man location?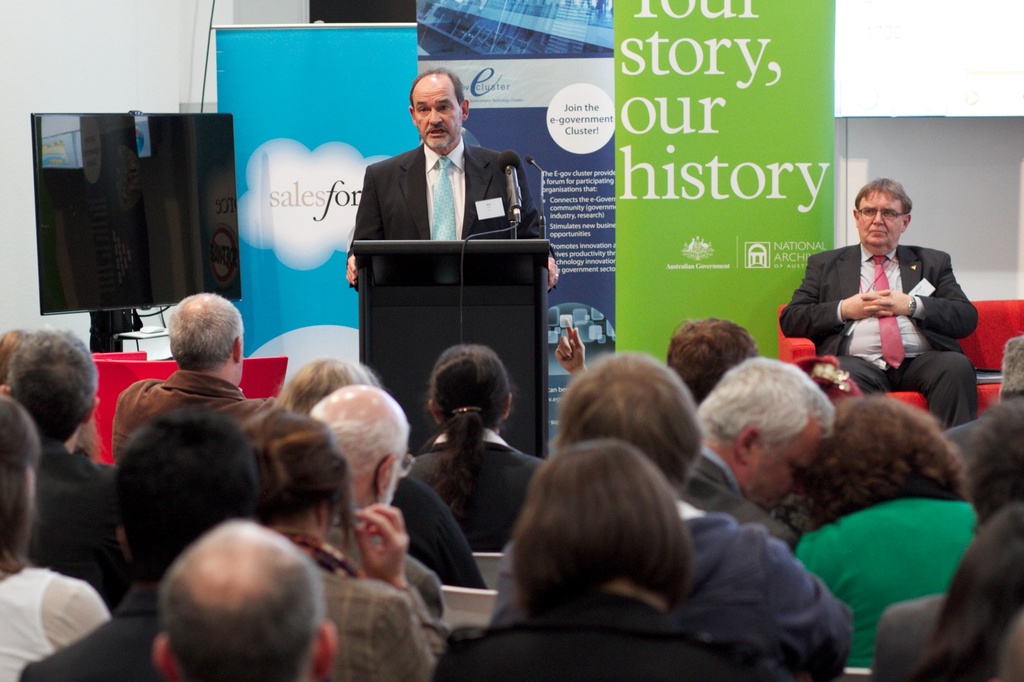
crop(871, 398, 1023, 681)
